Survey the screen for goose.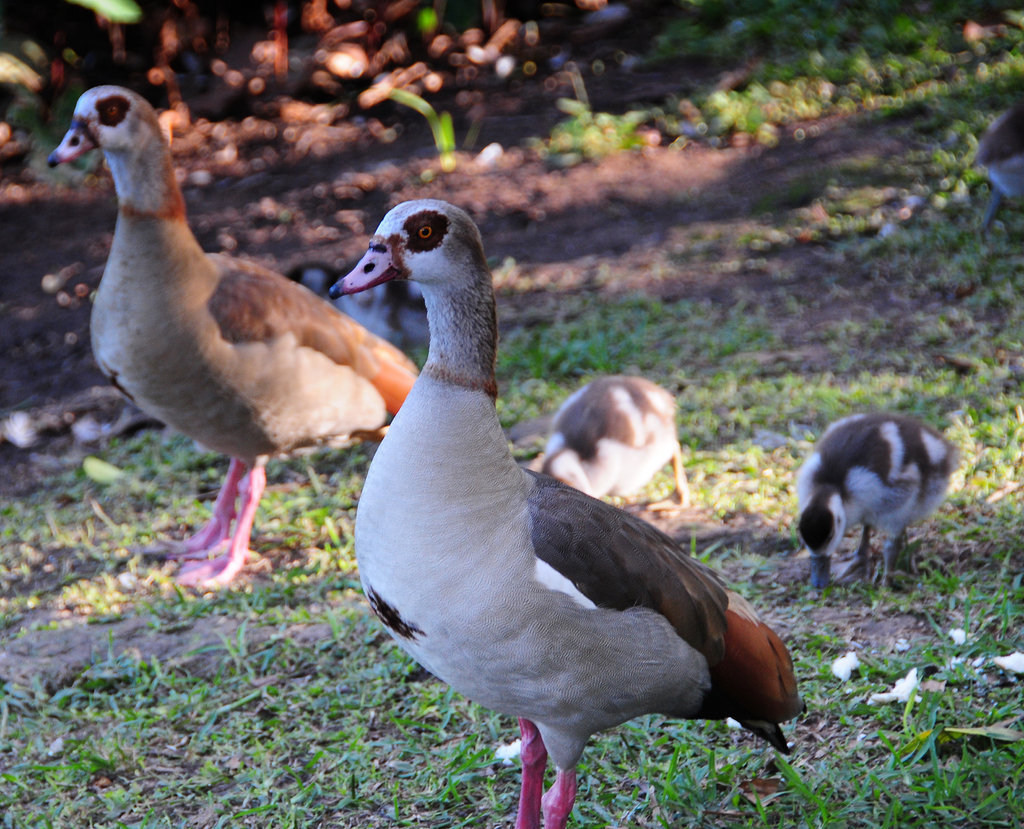
Survey found: x1=537 y1=374 x2=689 y2=503.
